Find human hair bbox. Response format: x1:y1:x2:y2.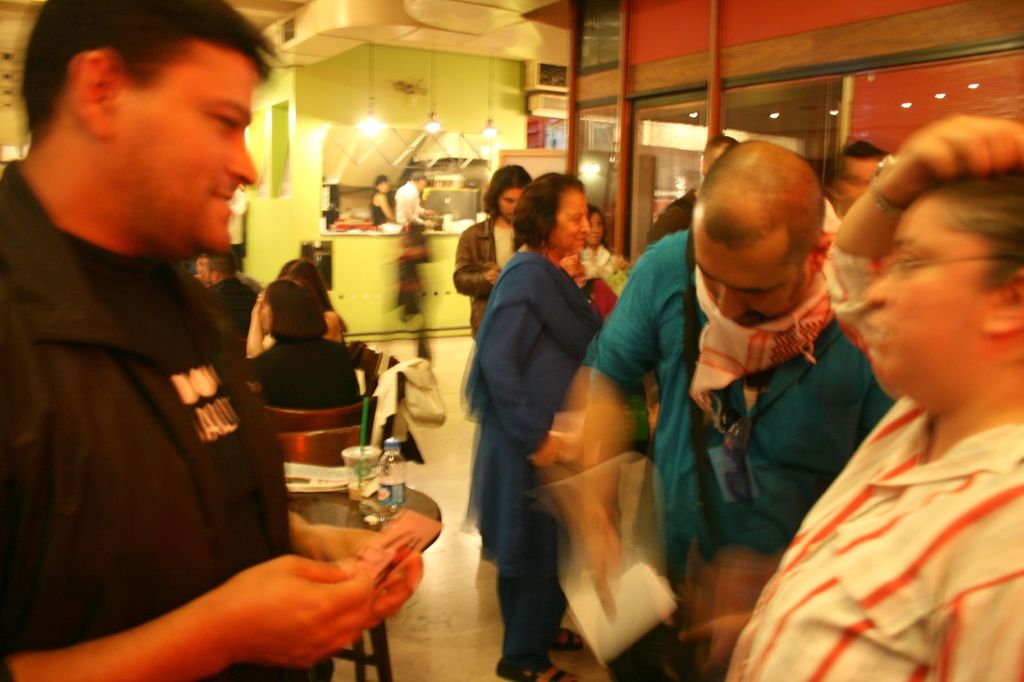
409:173:428:182.
